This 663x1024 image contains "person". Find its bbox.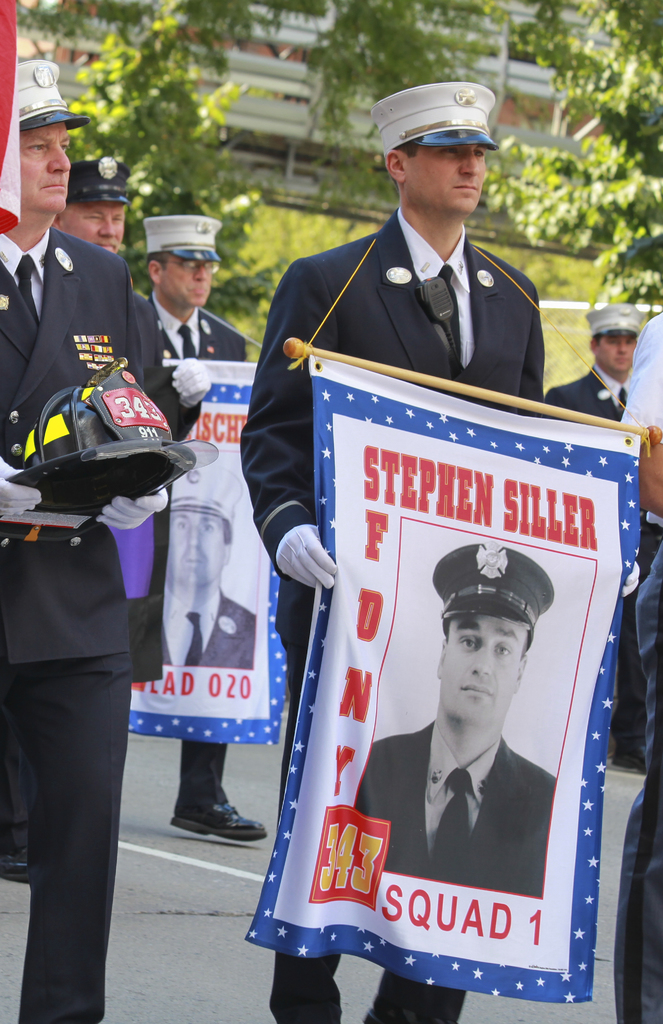
bbox=(0, 159, 213, 878).
